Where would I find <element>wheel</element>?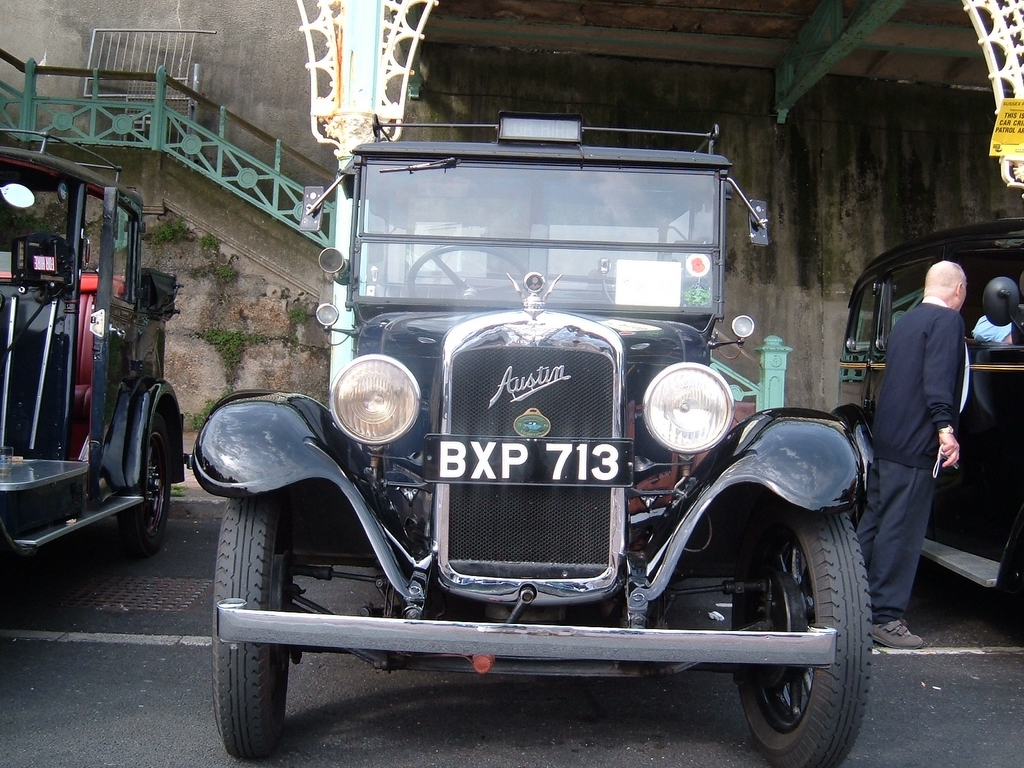
At l=212, t=494, r=297, b=762.
